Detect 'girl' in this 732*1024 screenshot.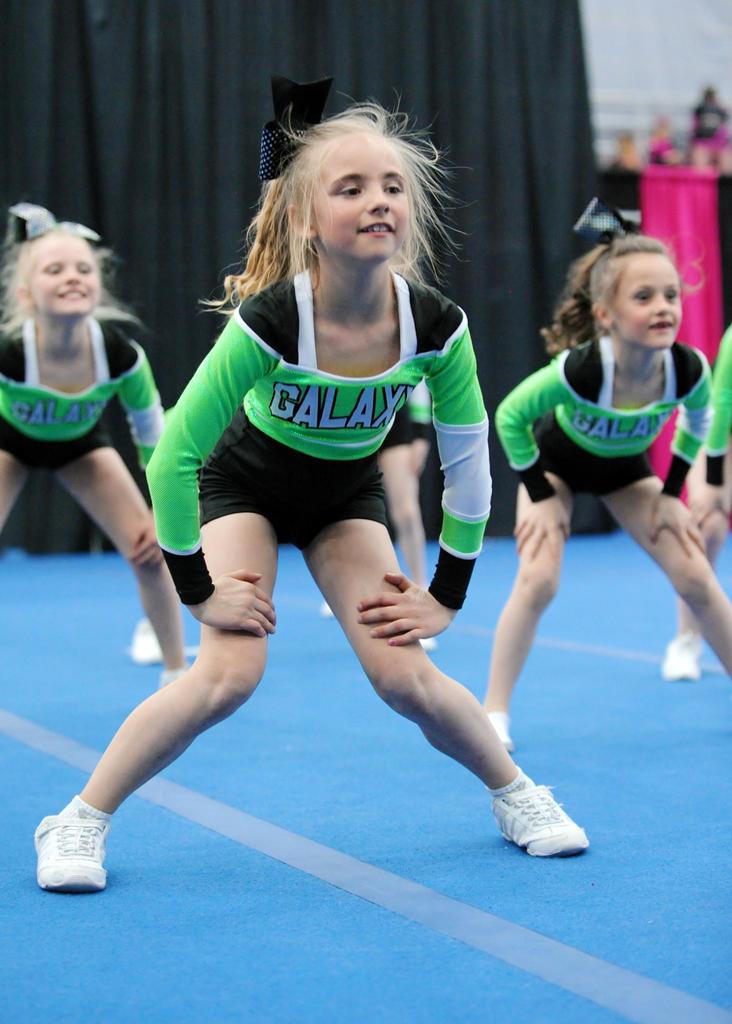
Detection: region(467, 229, 731, 751).
